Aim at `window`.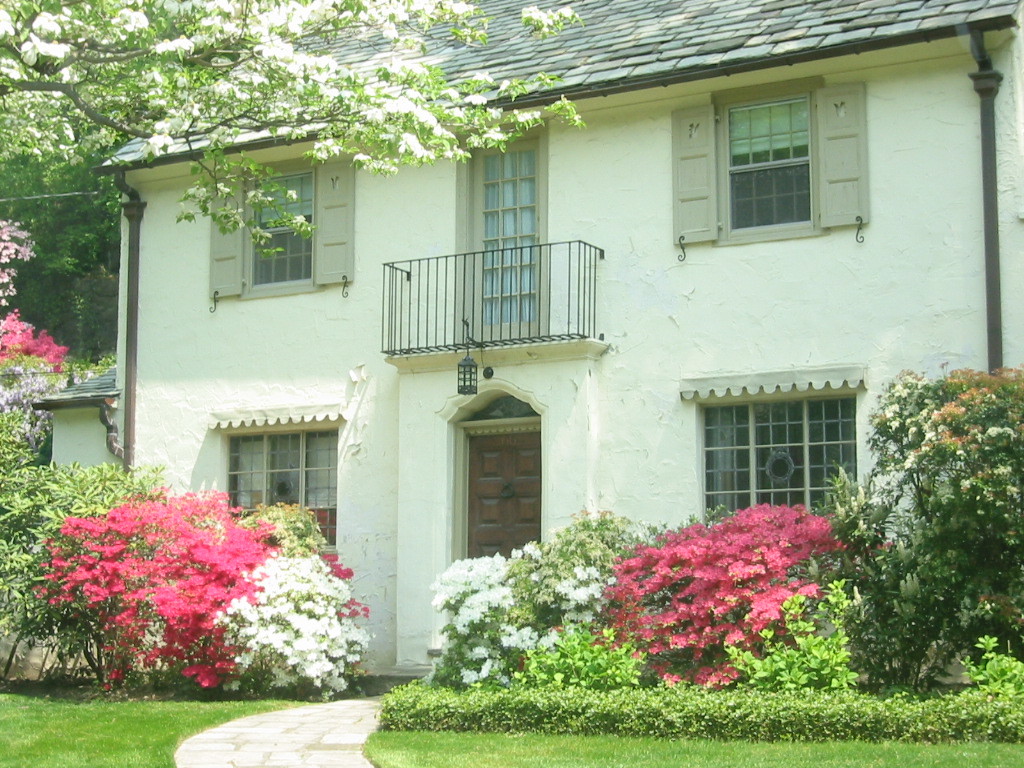
Aimed at bbox=[205, 154, 352, 303].
